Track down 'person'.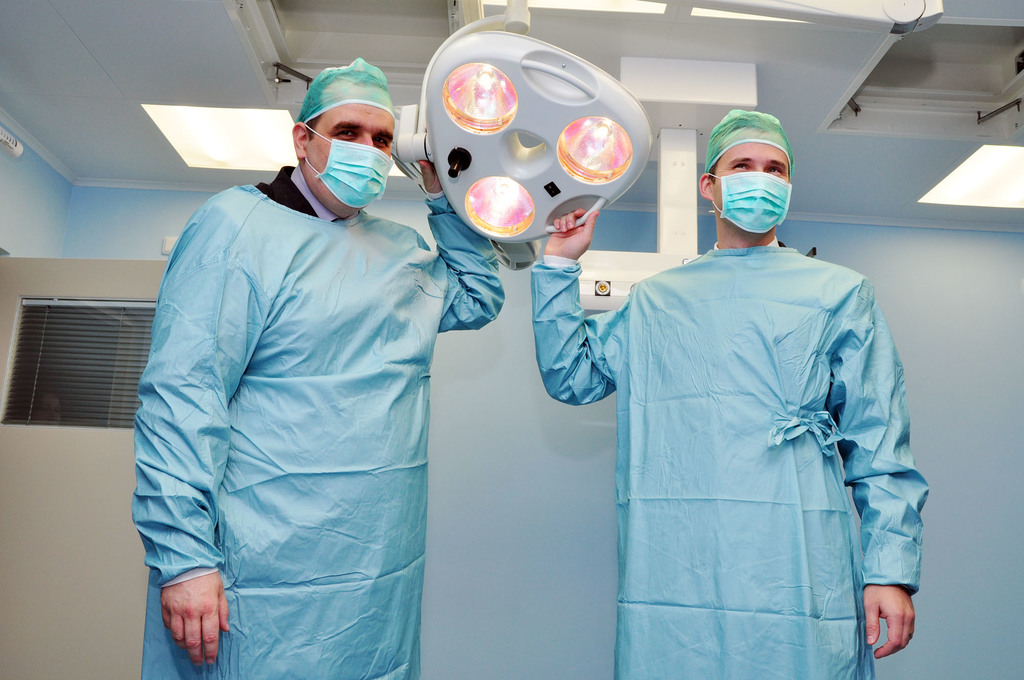
Tracked to [531,107,927,679].
